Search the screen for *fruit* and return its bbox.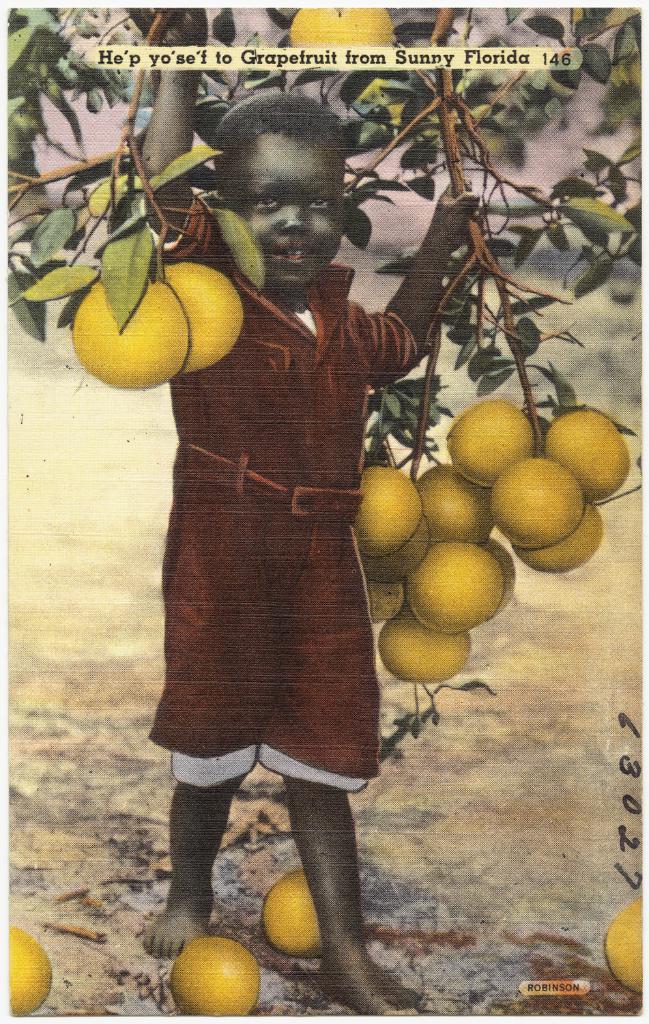
Found: [175,935,260,1016].
